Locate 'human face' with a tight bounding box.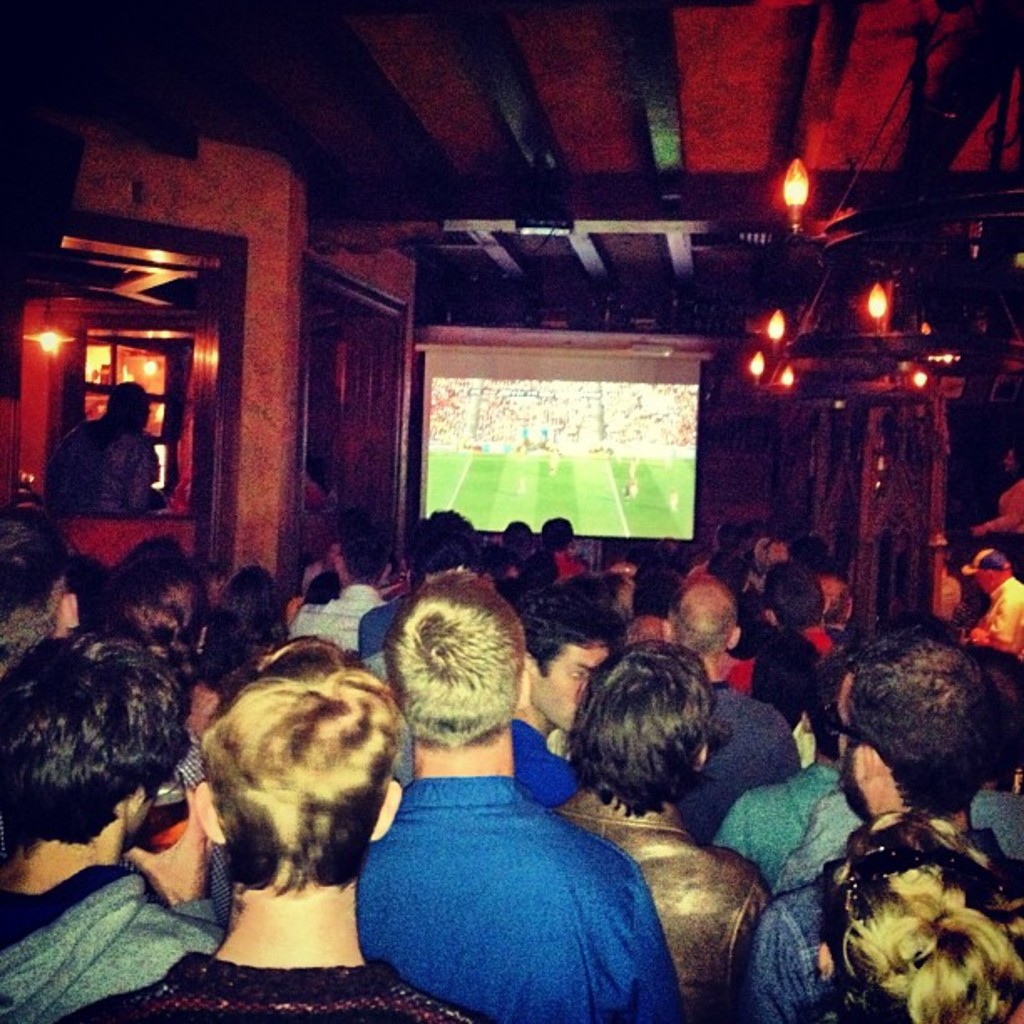
{"x1": 835, "y1": 671, "x2": 857, "y2": 812}.
